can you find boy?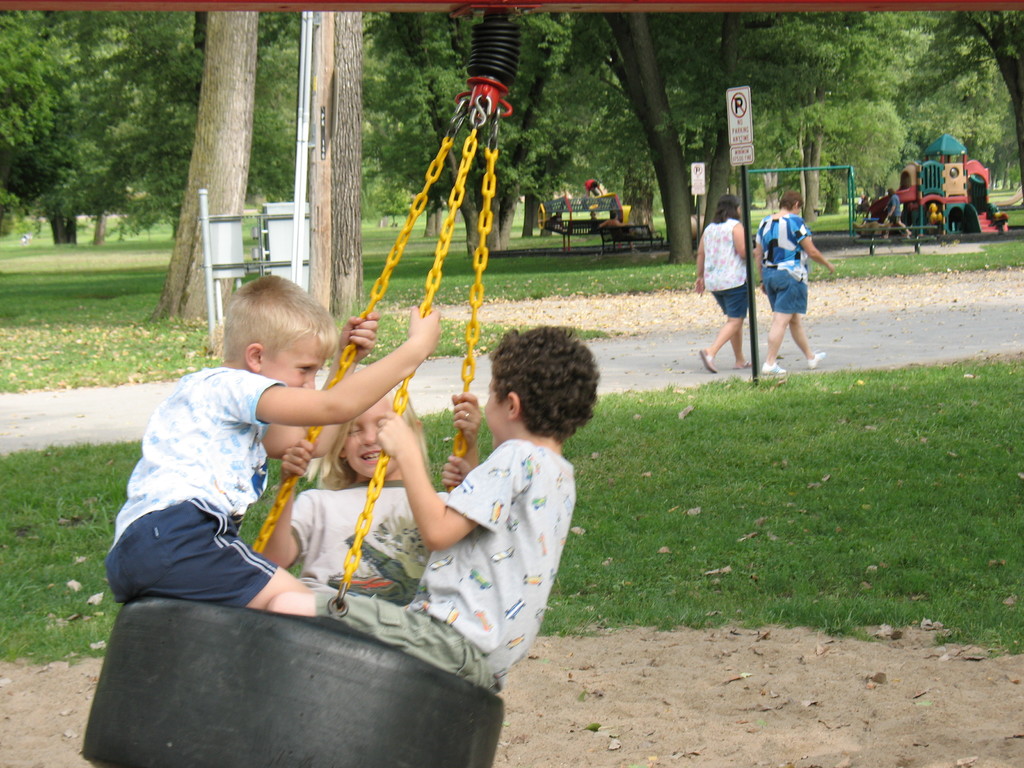
Yes, bounding box: detection(94, 285, 378, 649).
